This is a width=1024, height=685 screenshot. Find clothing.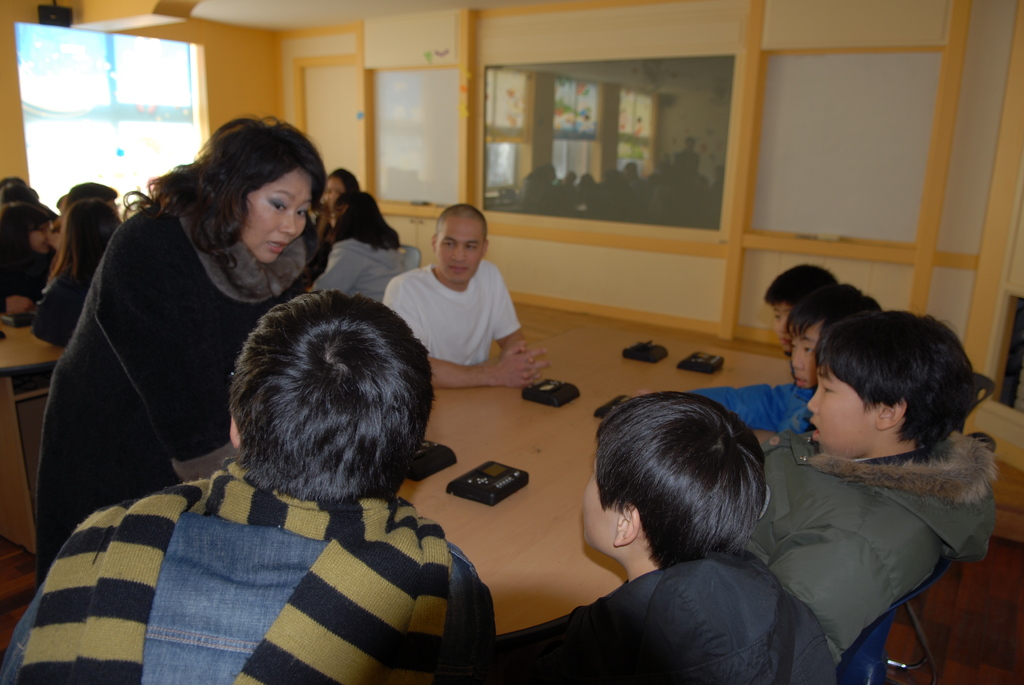
Bounding box: 692:379:810:434.
